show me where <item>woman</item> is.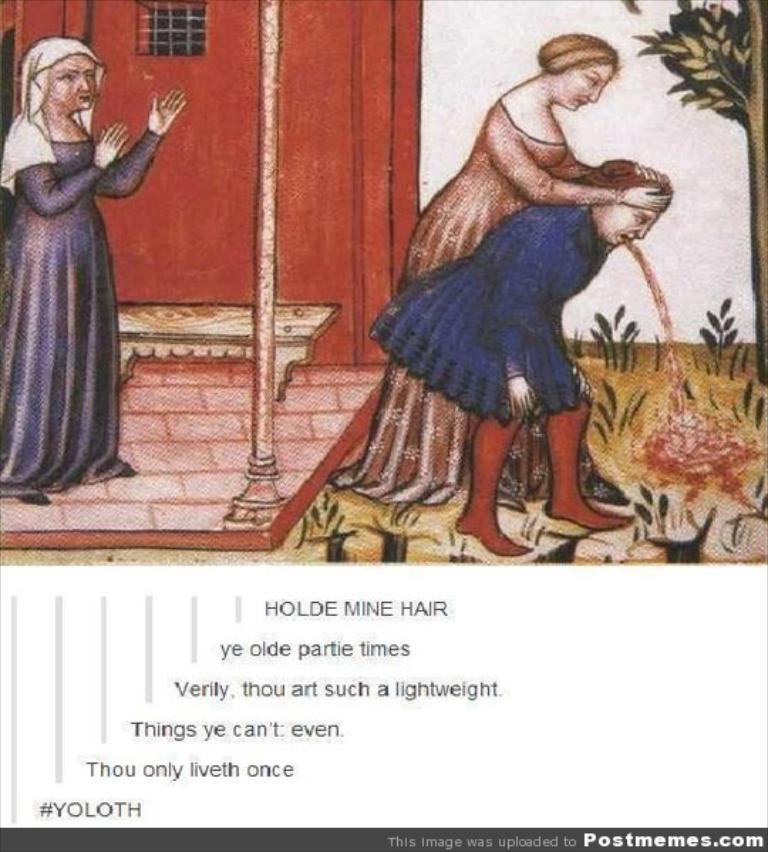
<item>woman</item> is at <bbox>0, 37, 188, 504</bbox>.
